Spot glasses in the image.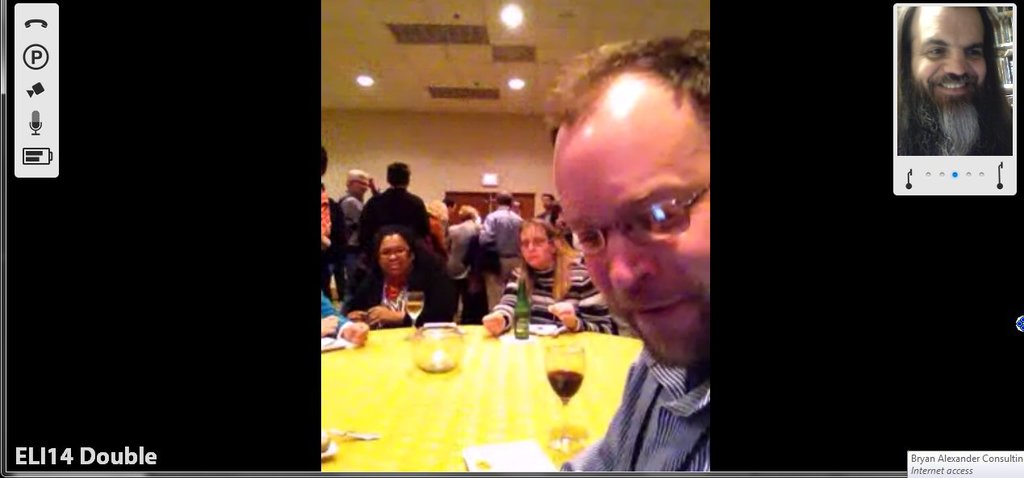
glasses found at Rect(548, 177, 717, 260).
